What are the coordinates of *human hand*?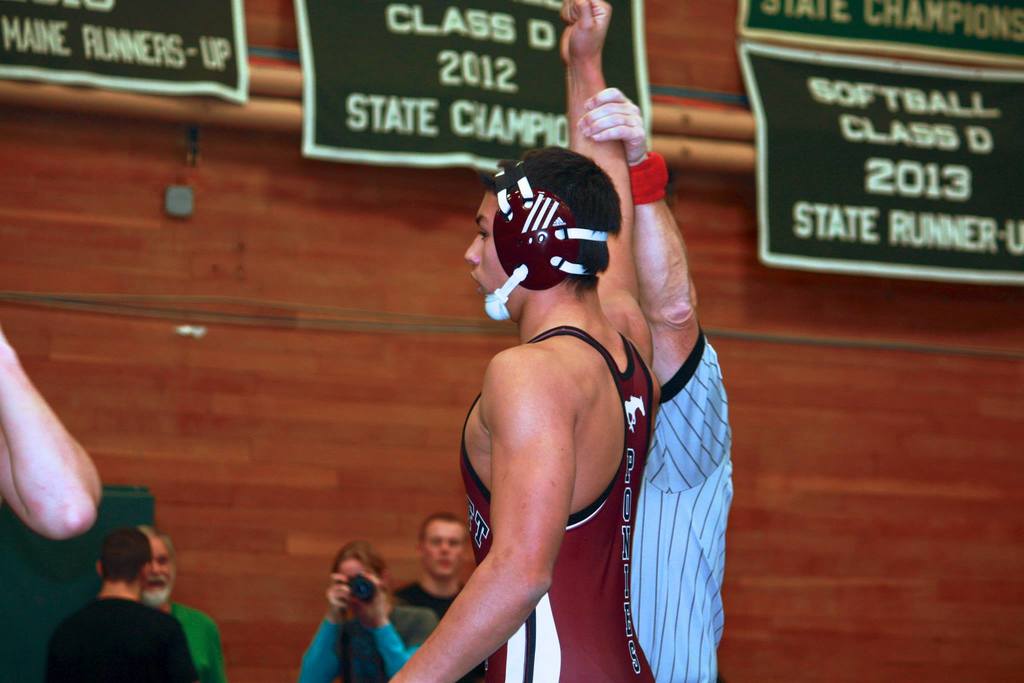
(557,0,614,68).
